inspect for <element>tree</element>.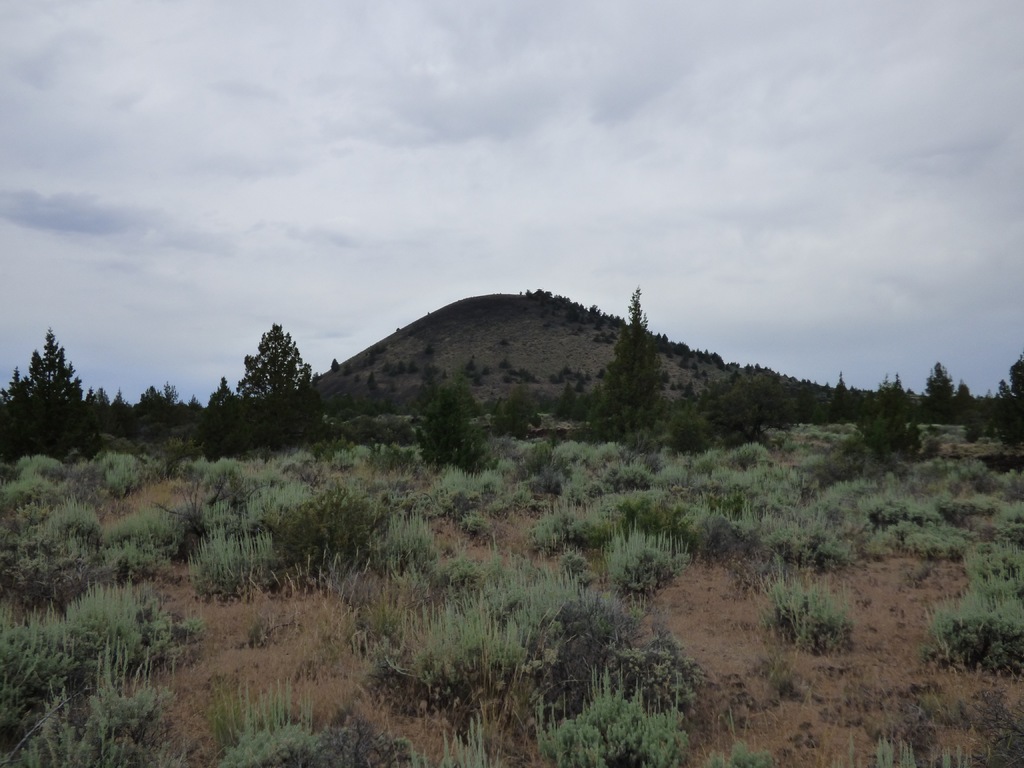
Inspection: <bbox>593, 284, 684, 461</bbox>.
